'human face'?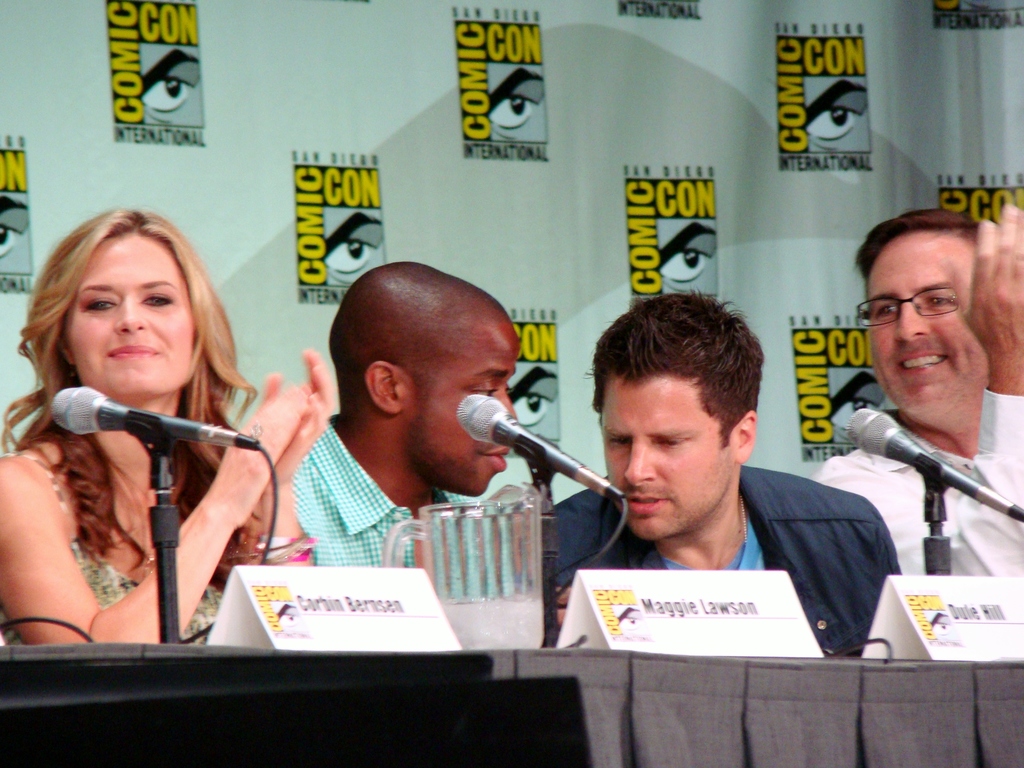
<bbox>412, 317, 516, 495</bbox>
